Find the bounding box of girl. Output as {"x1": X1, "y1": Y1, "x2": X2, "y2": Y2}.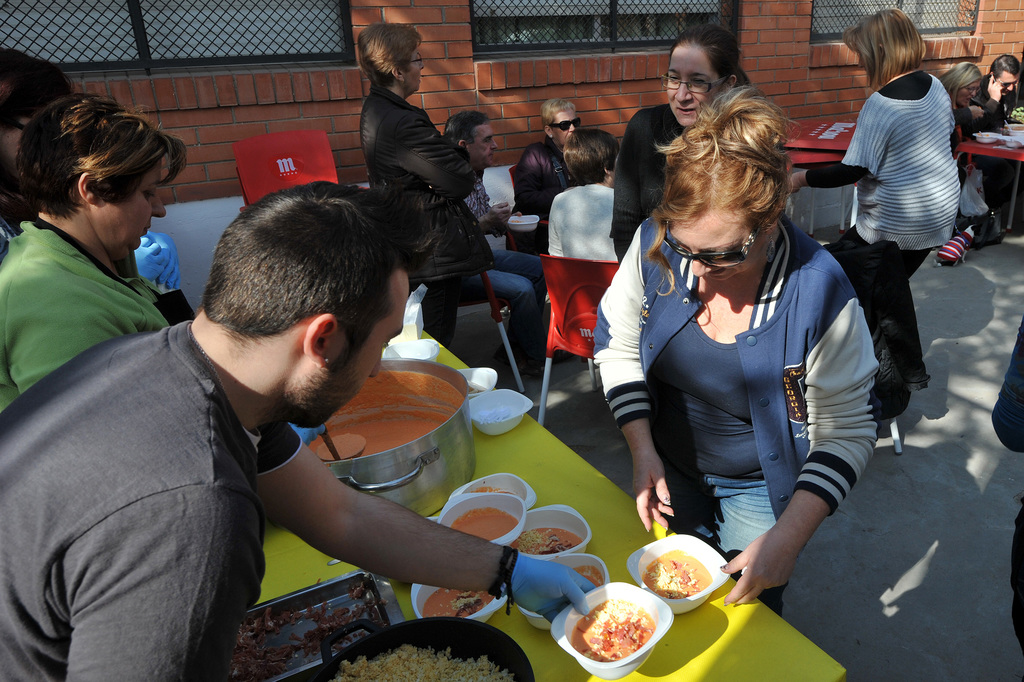
{"x1": 612, "y1": 27, "x2": 759, "y2": 254}.
